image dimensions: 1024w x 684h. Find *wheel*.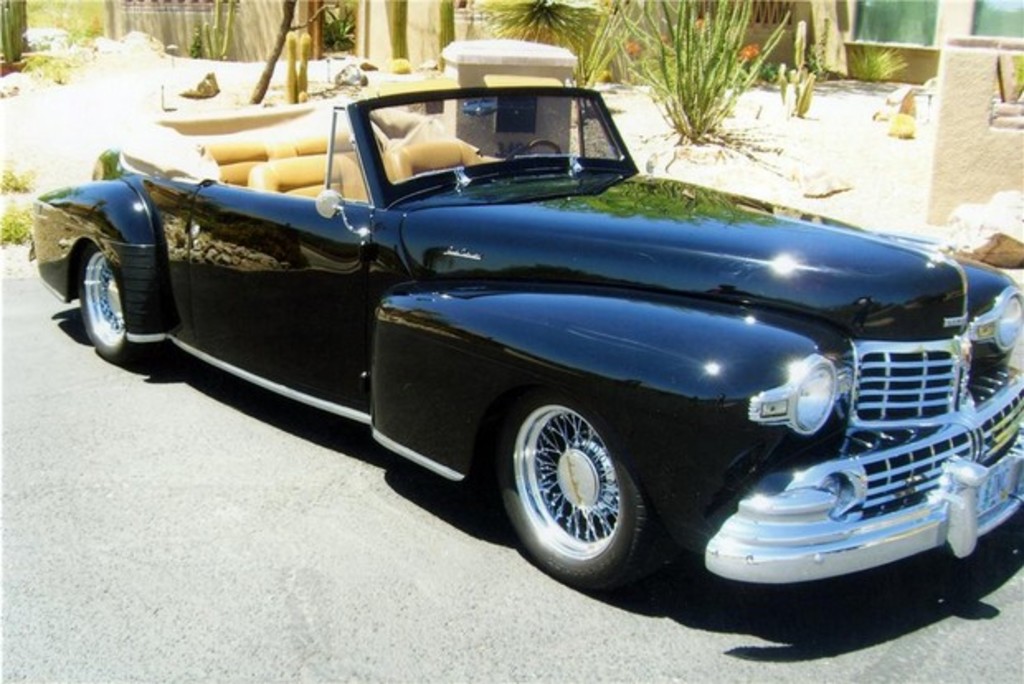
{"x1": 505, "y1": 140, "x2": 558, "y2": 159}.
